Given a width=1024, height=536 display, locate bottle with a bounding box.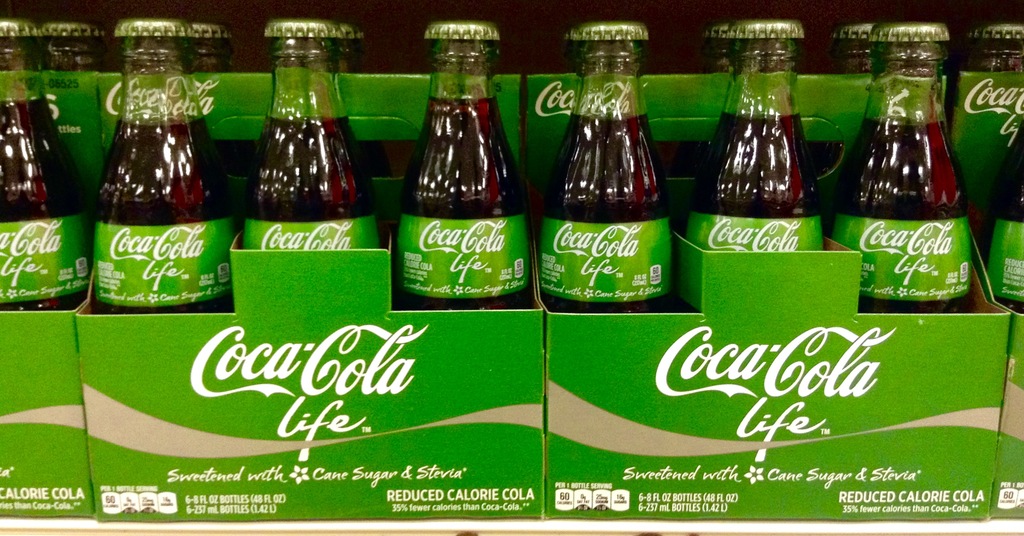
Located: (x1=314, y1=17, x2=377, y2=195).
